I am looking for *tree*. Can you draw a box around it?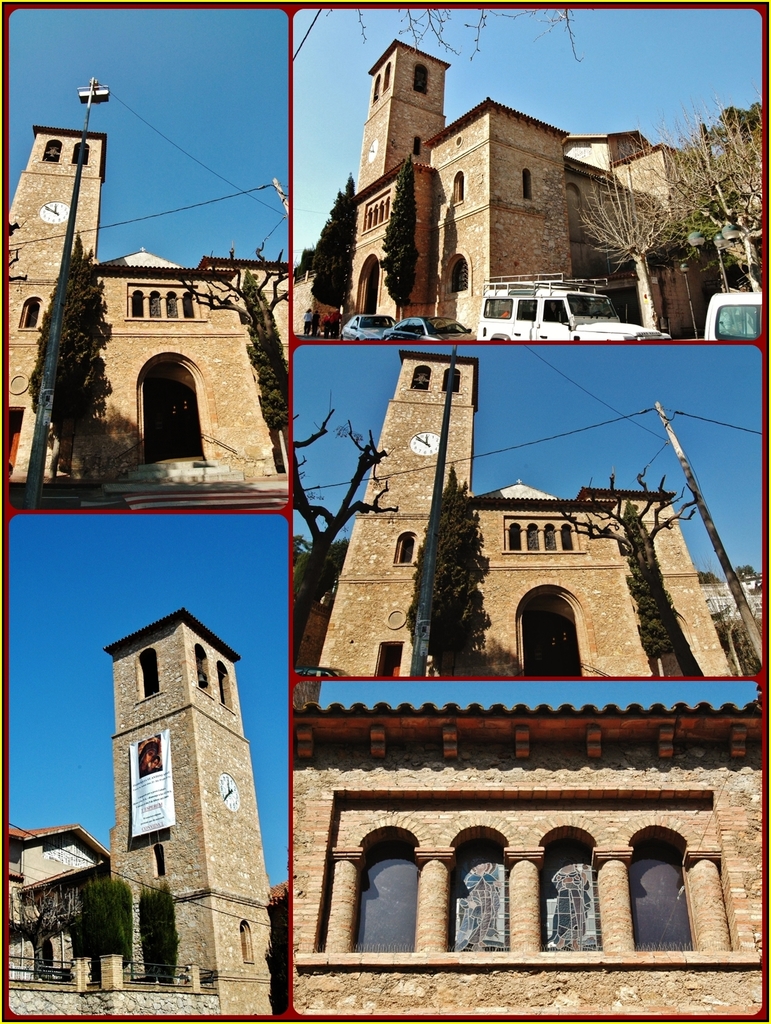
Sure, the bounding box is (left=71, top=873, right=134, bottom=983).
